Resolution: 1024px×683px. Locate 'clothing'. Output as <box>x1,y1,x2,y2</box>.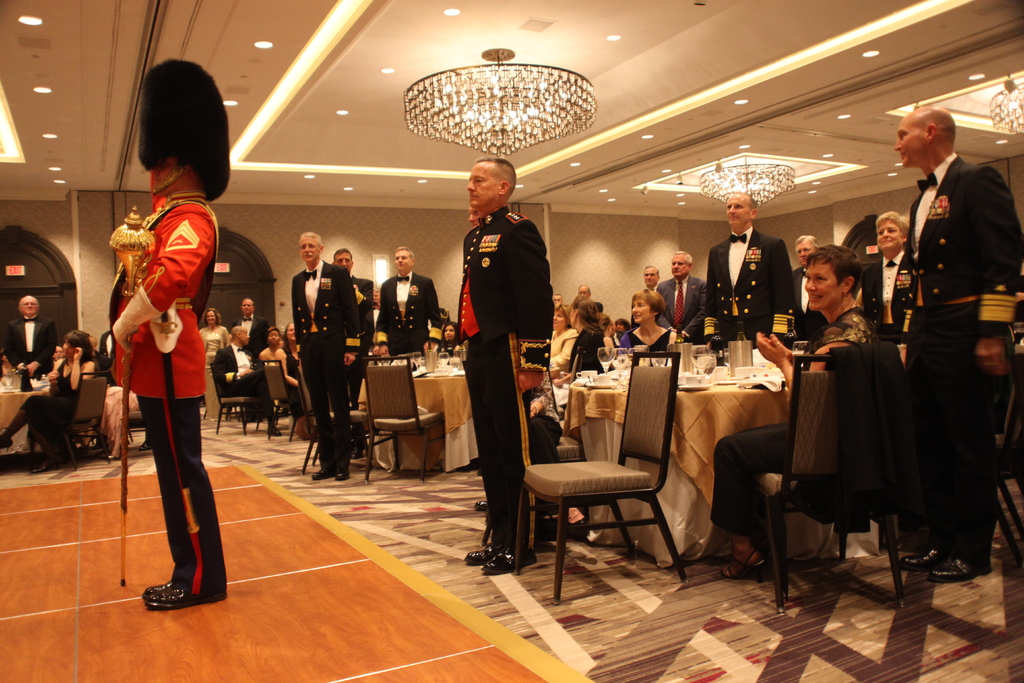
<box>906,142,1017,566</box>.
